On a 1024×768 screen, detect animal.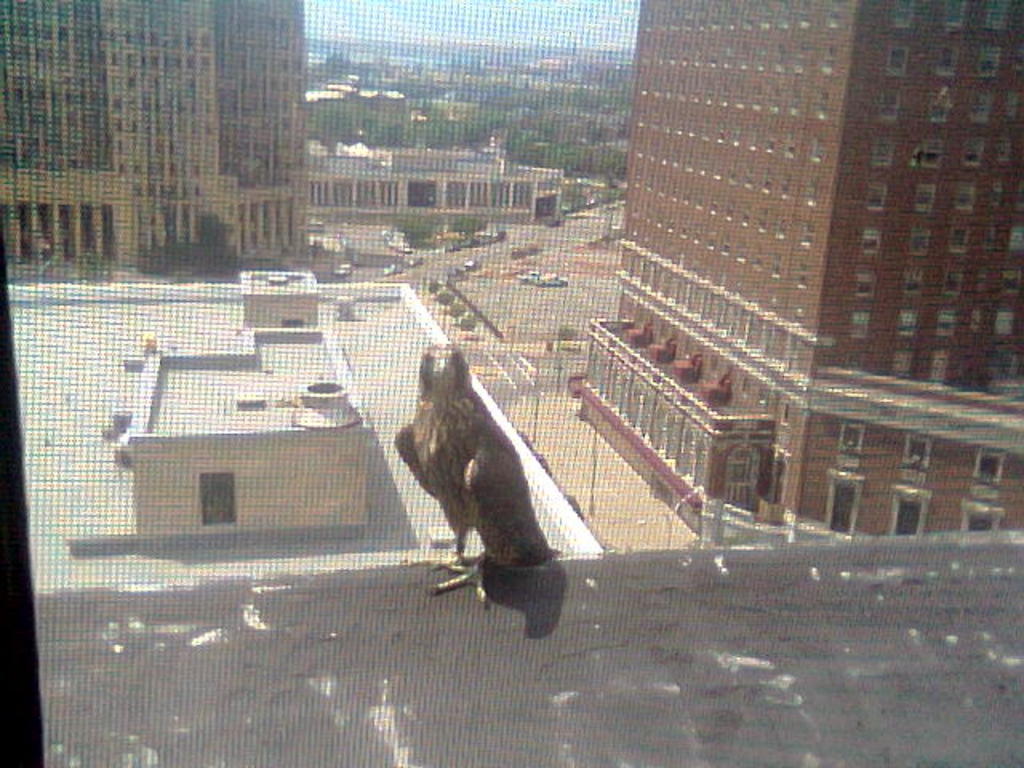
rect(392, 334, 562, 603).
